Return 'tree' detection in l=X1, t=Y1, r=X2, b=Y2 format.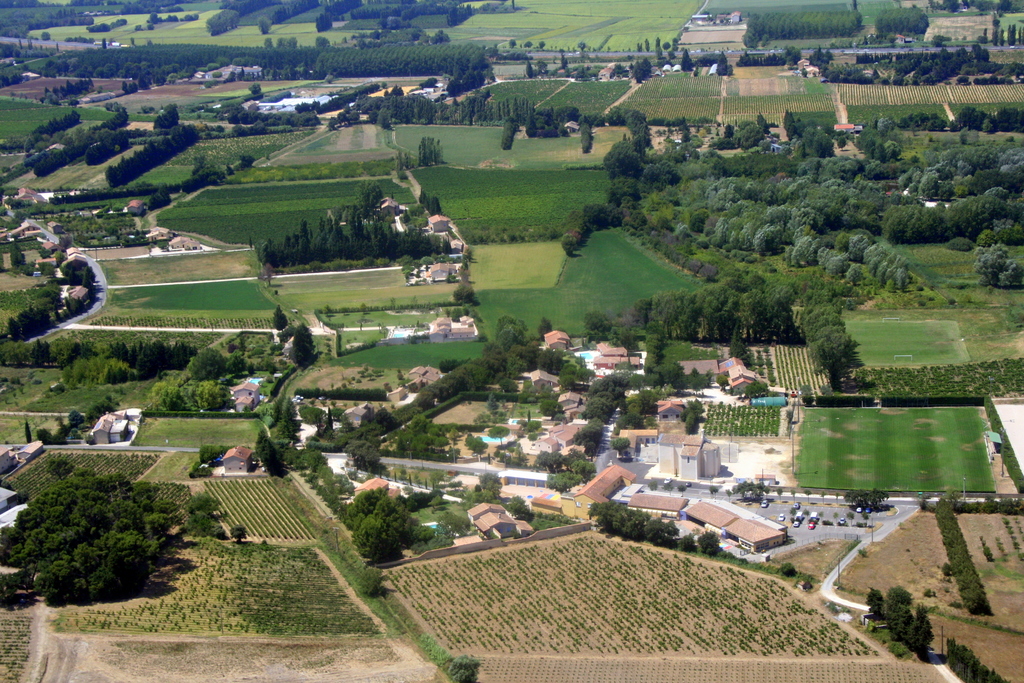
l=590, t=500, r=618, b=519.
